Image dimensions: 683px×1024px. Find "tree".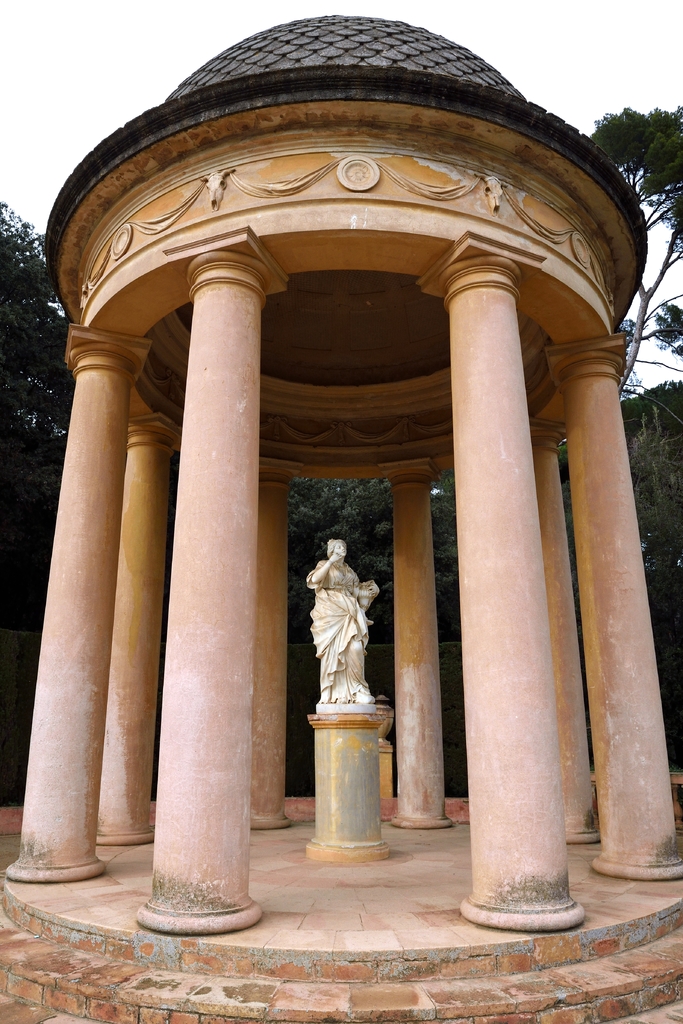
(288,483,397,793).
